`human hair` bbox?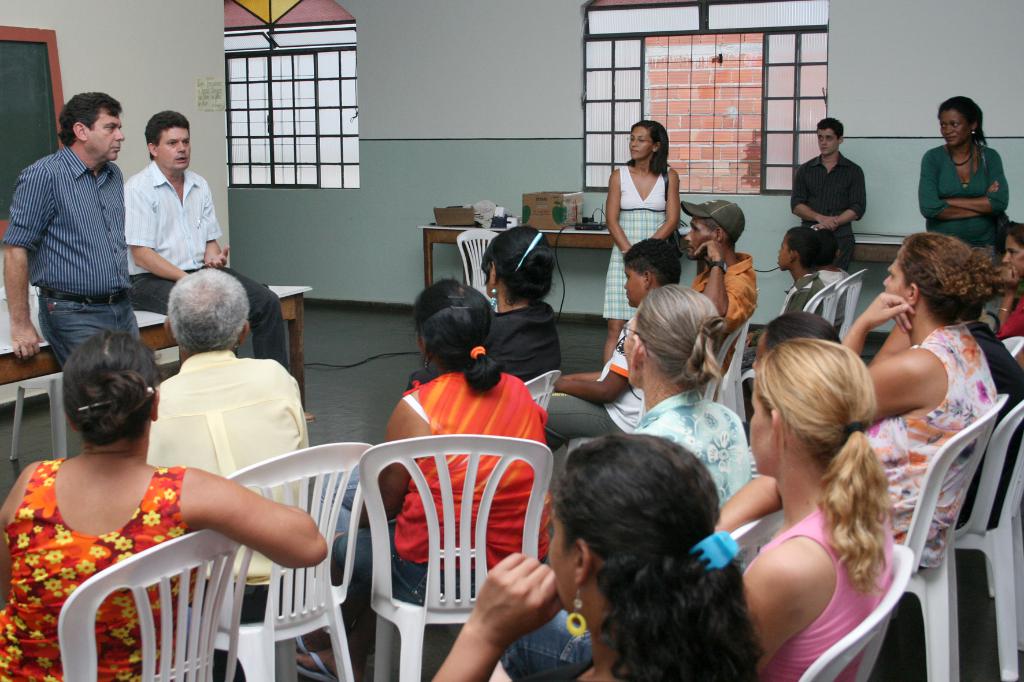
crop(630, 116, 670, 174)
